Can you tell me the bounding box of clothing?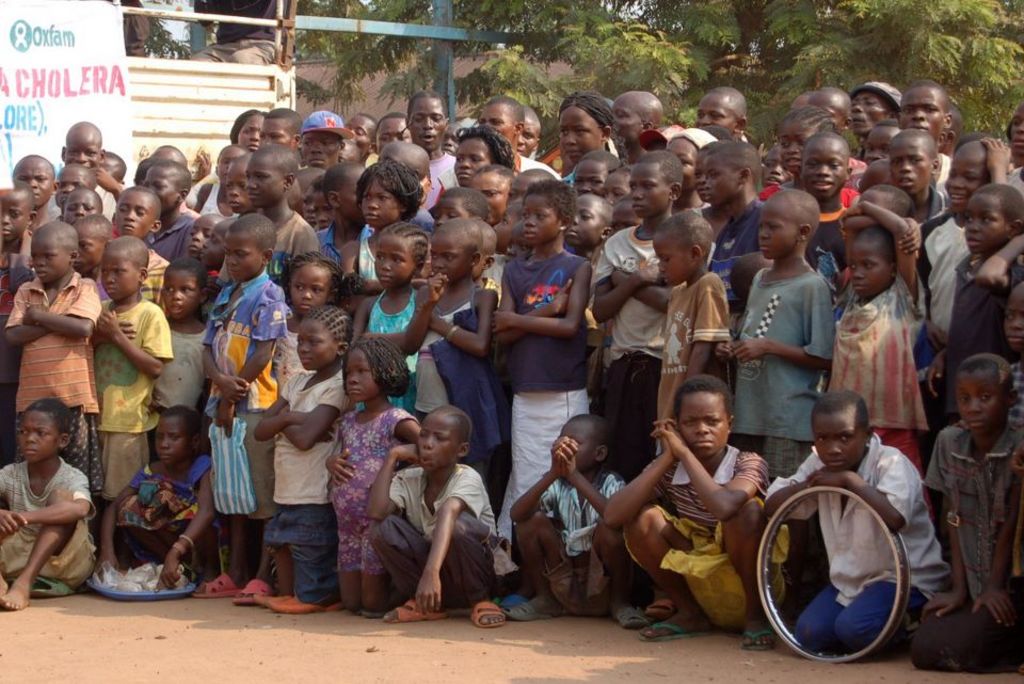
select_region(918, 201, 974, 372).
